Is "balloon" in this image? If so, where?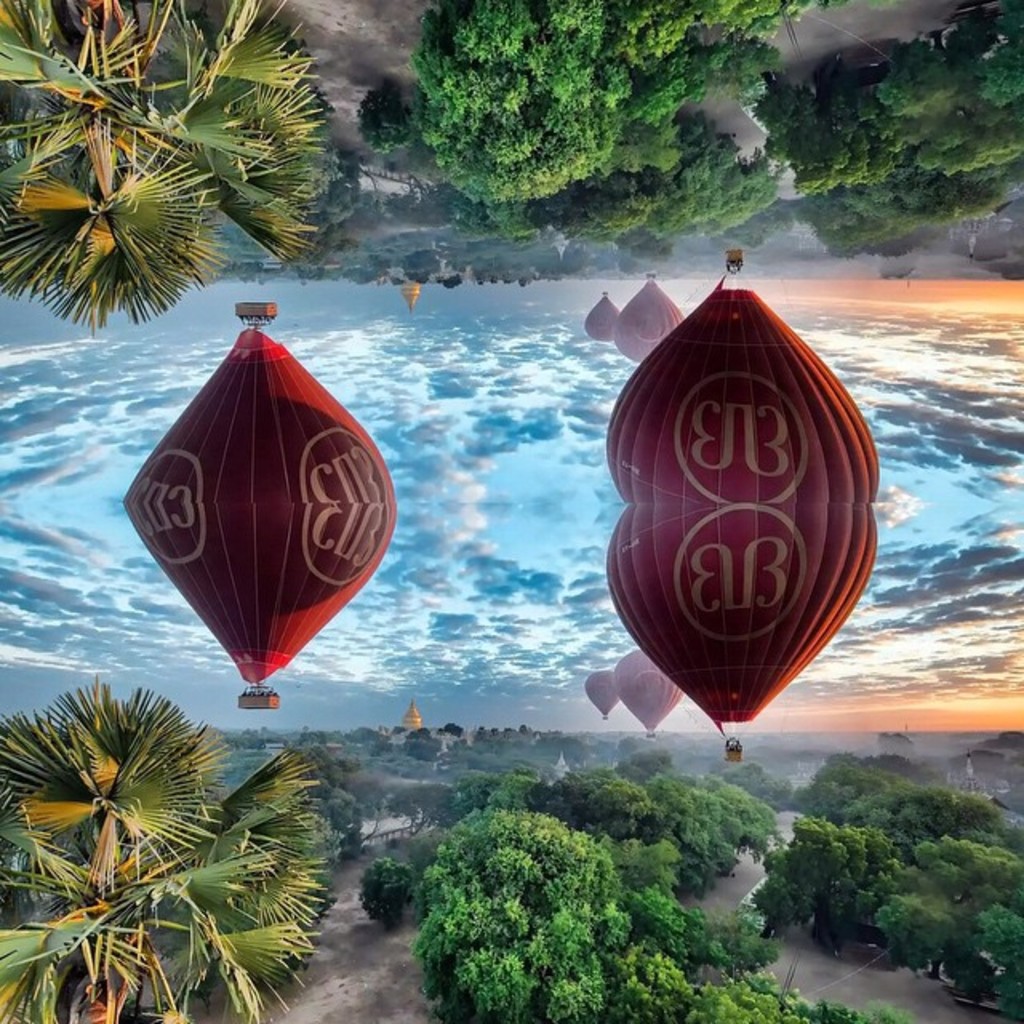
Yes, at <box>123,496,394,680</box>.
